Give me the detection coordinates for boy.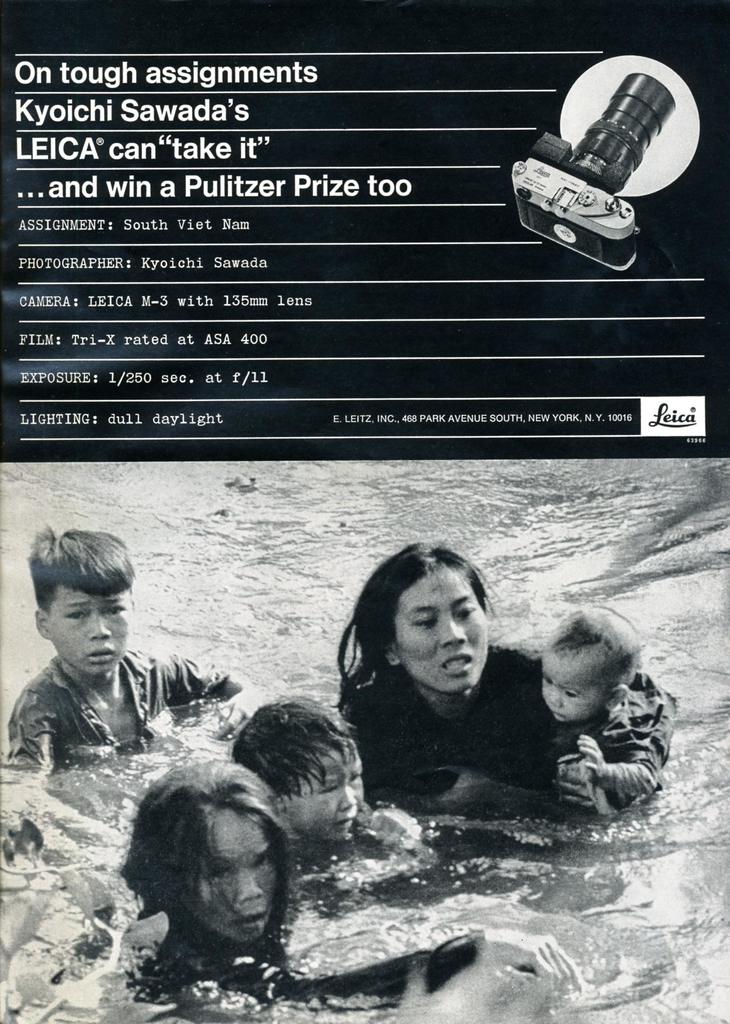
pyautogui.locateOnScreen(534, 601, 676, 815).
